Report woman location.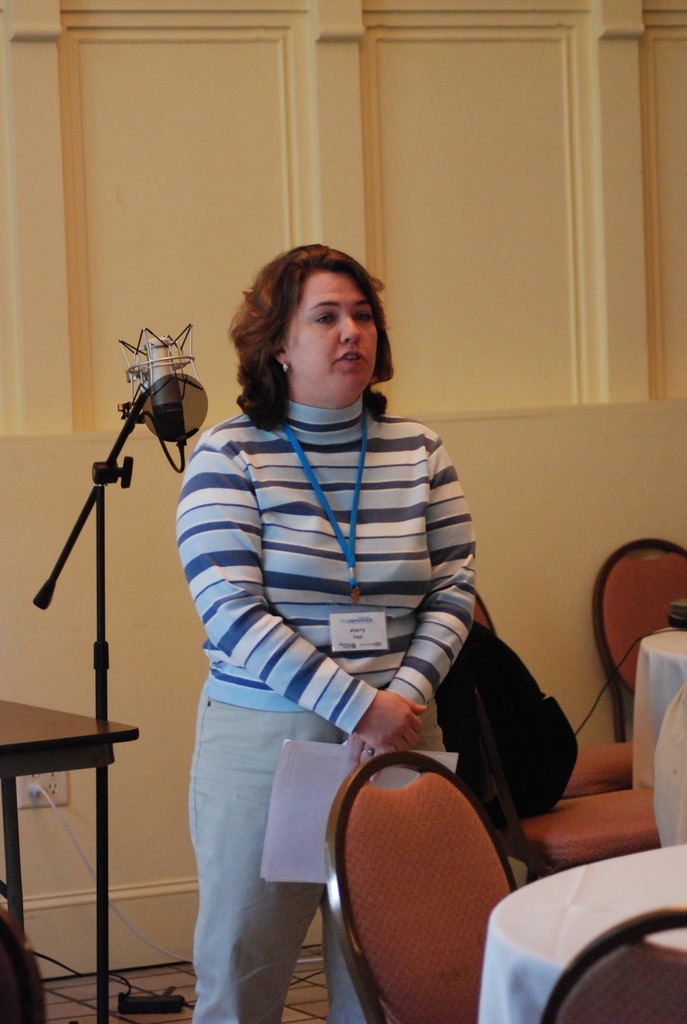
Report: box=[173, 243, 481, 1023].
